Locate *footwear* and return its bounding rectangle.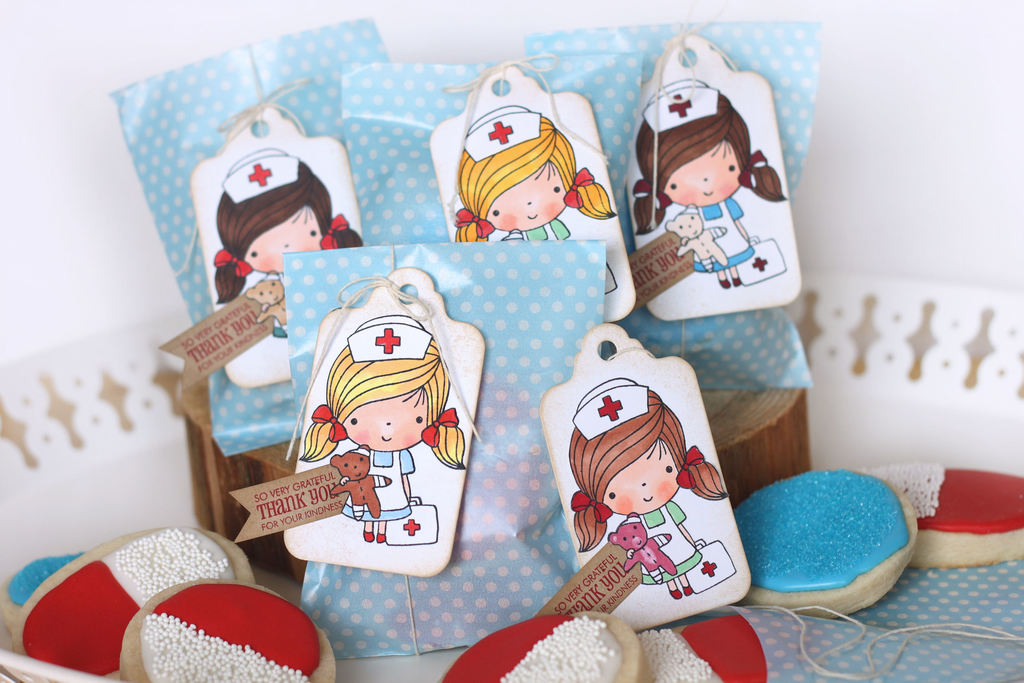
rect(731, 277, 740, 284).
